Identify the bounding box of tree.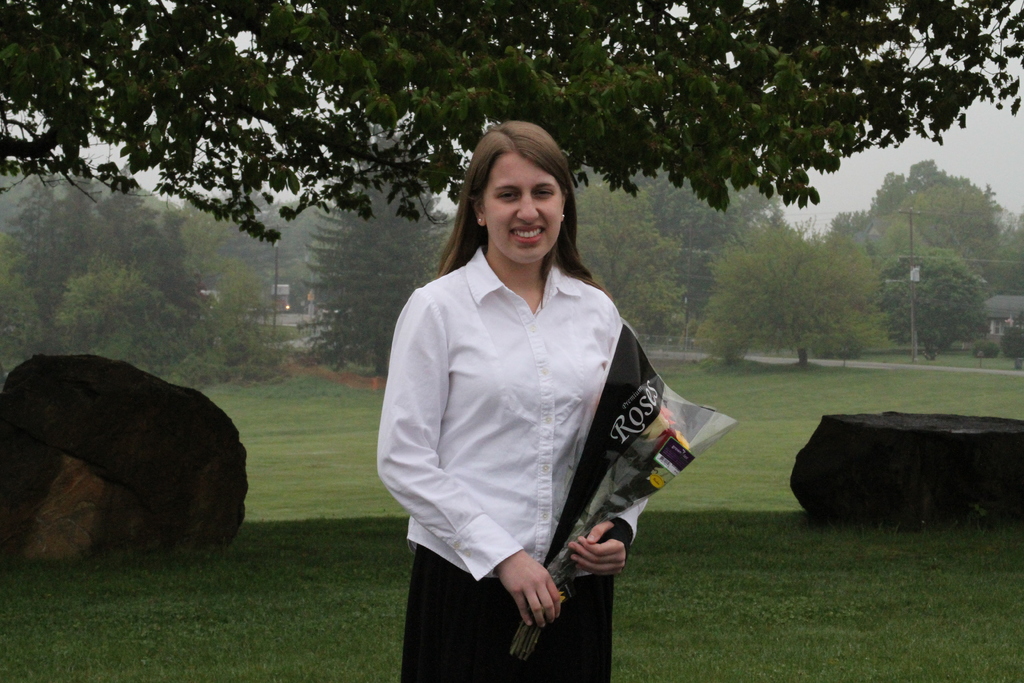
0:0:1023:249.
